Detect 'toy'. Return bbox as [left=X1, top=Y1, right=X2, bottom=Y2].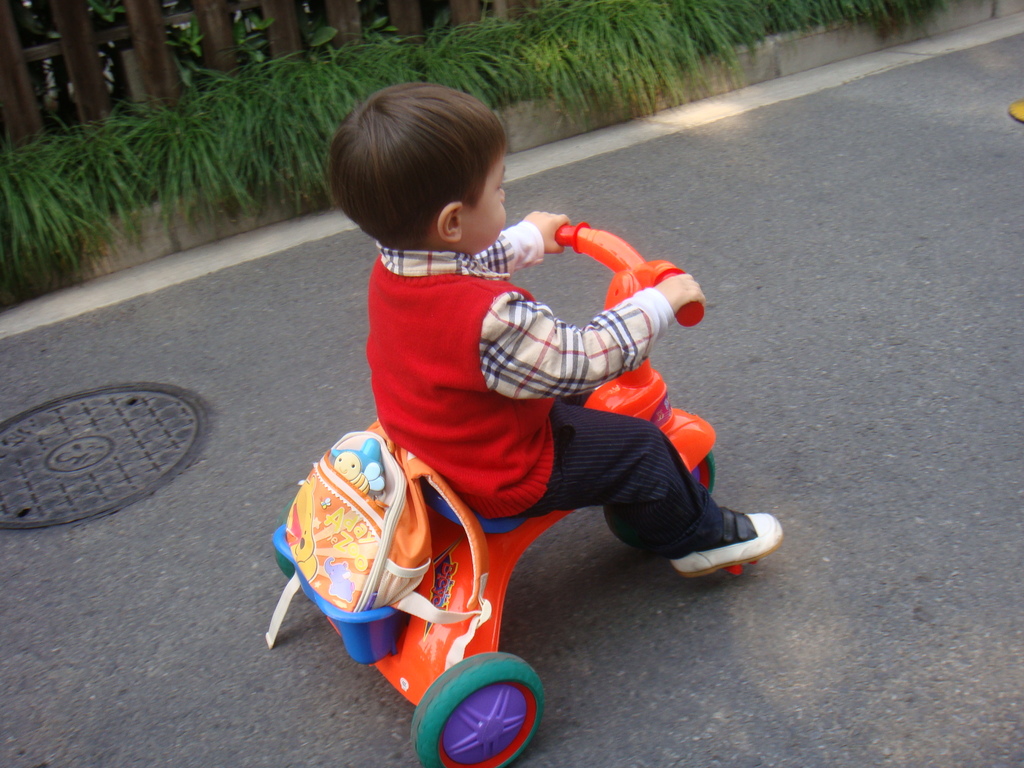
[left=231, top=201, right=756, bottom=749].
